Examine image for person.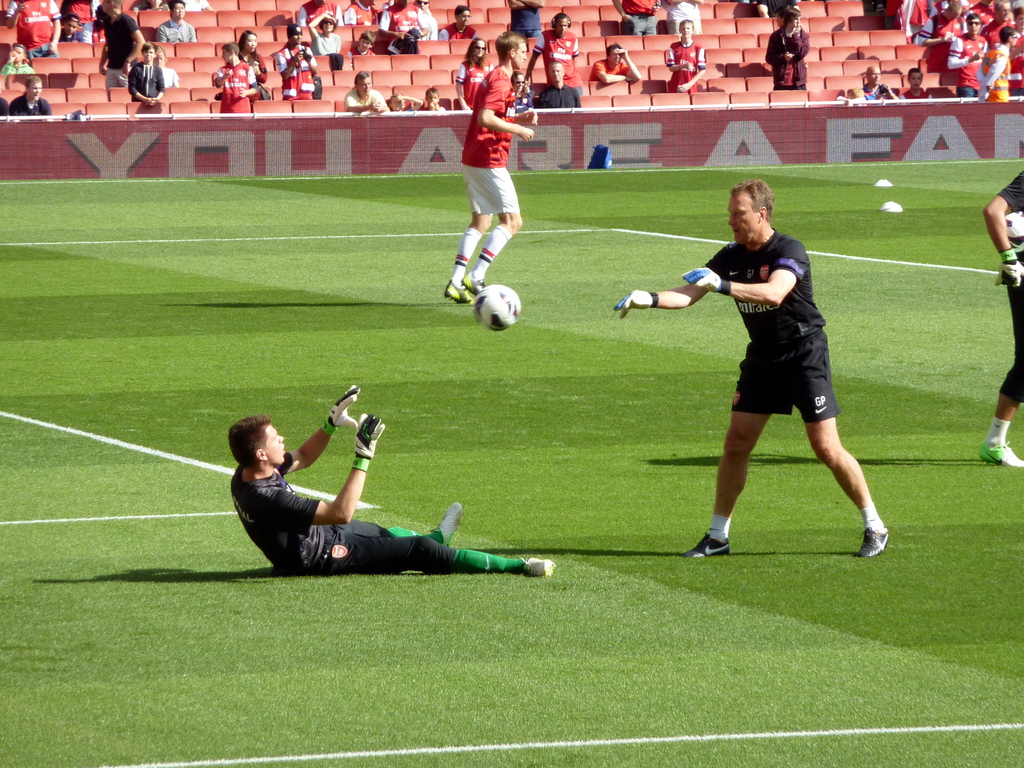
Examination result: select_region(293, 0, 346, 29).
